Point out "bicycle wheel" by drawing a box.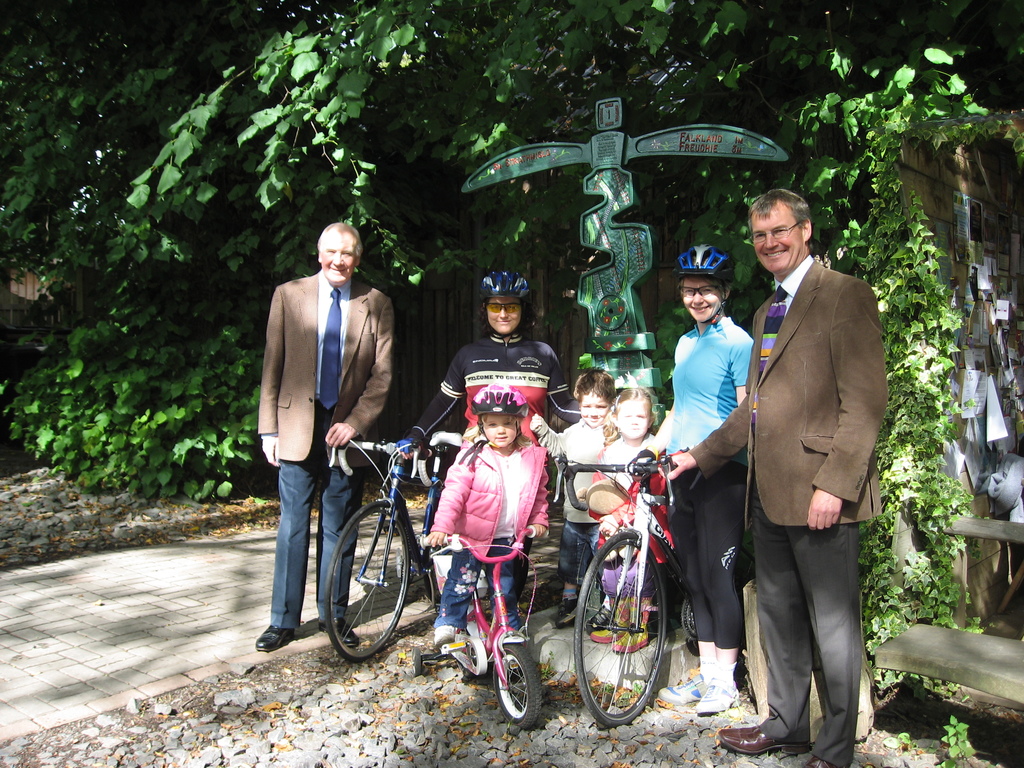
bbox(318, 492, 426, 673).
